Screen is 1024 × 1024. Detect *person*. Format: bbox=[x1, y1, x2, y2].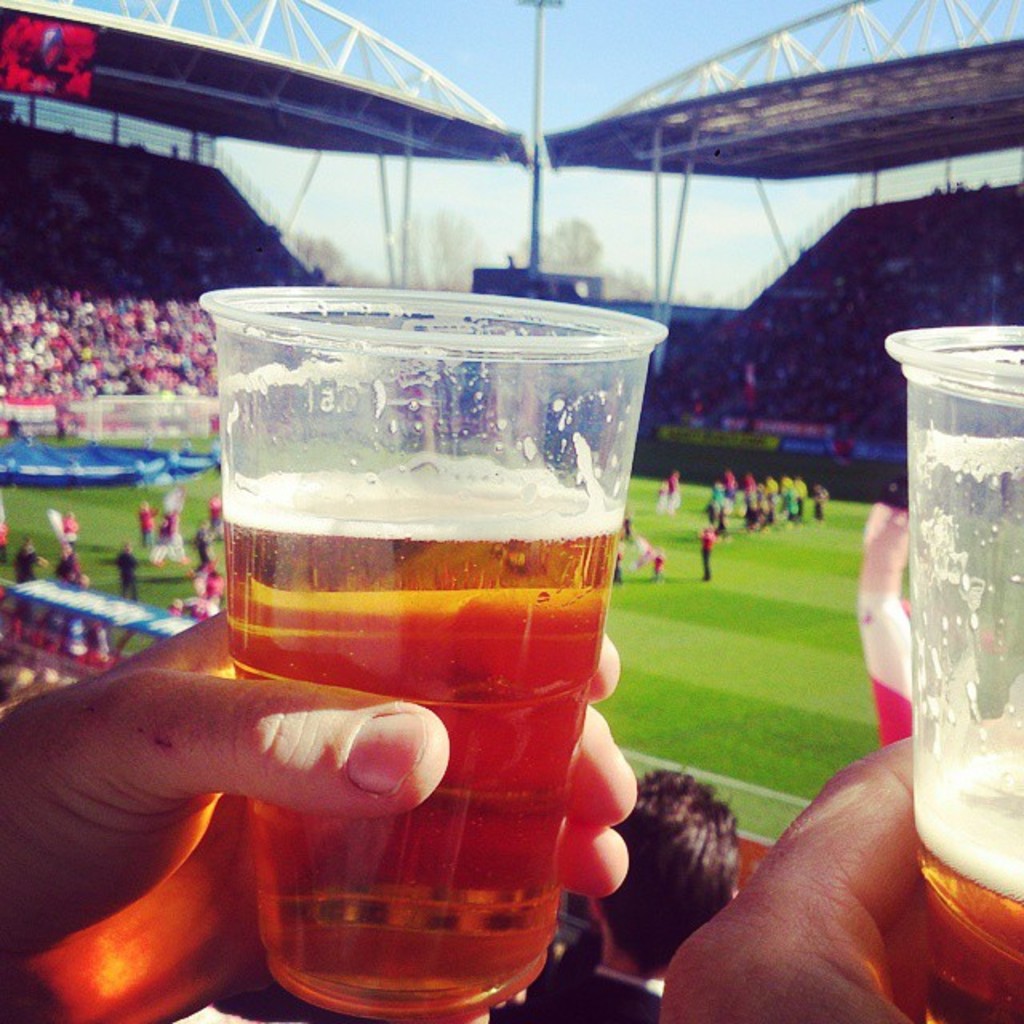
bbox=[189, 562, 222, 605].
